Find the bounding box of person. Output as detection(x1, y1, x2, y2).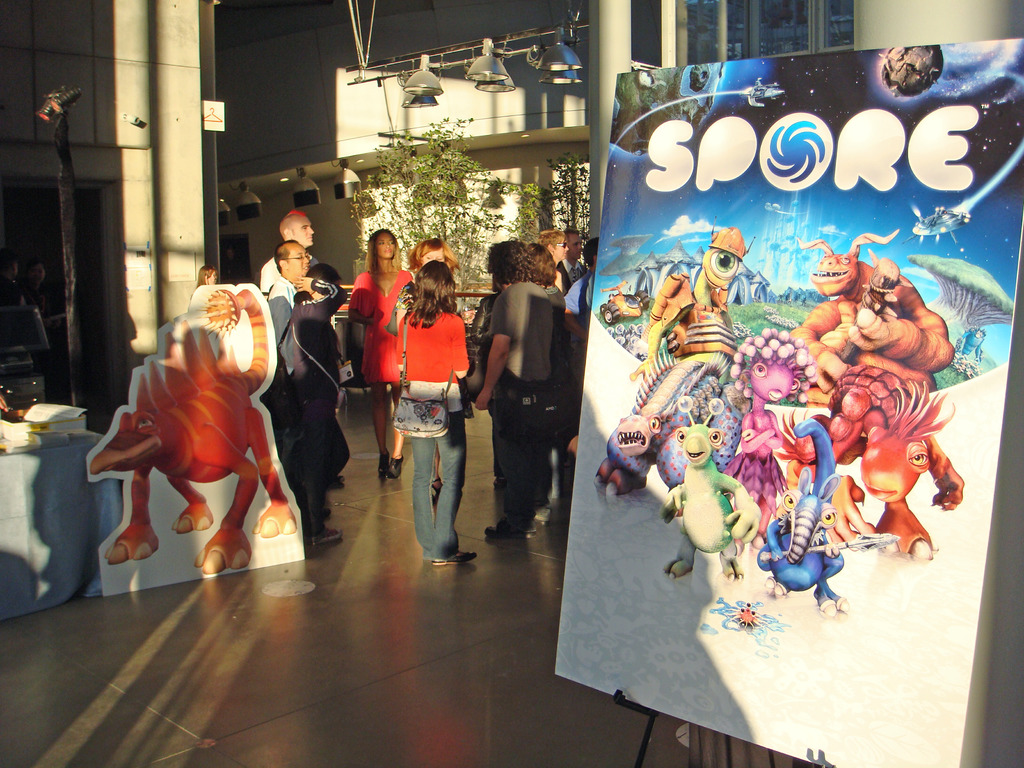
detection(399, 264, 480, 573).
